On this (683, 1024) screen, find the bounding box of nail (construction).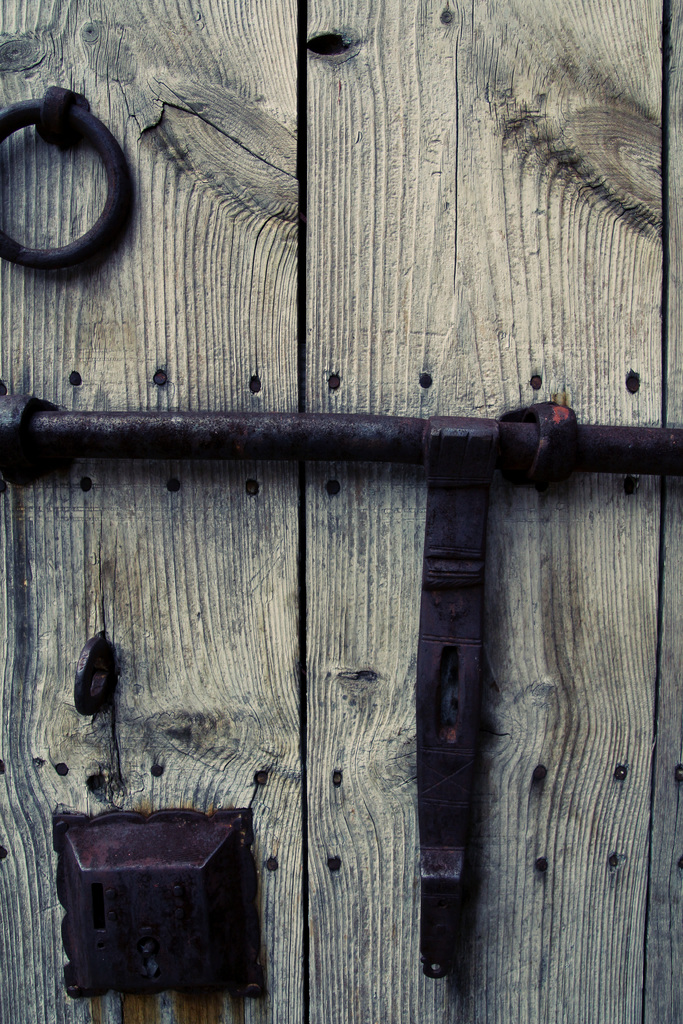
Bounding box: l=53, t=760, r=69, b=778.
